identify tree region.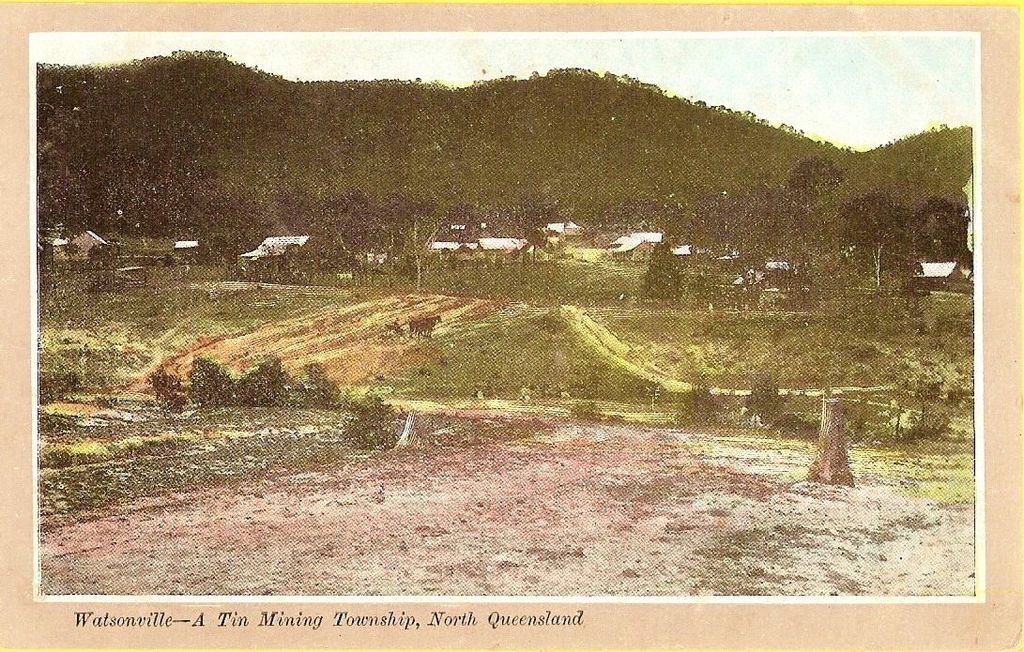
Region: <box>639,247,684,311</box>.
